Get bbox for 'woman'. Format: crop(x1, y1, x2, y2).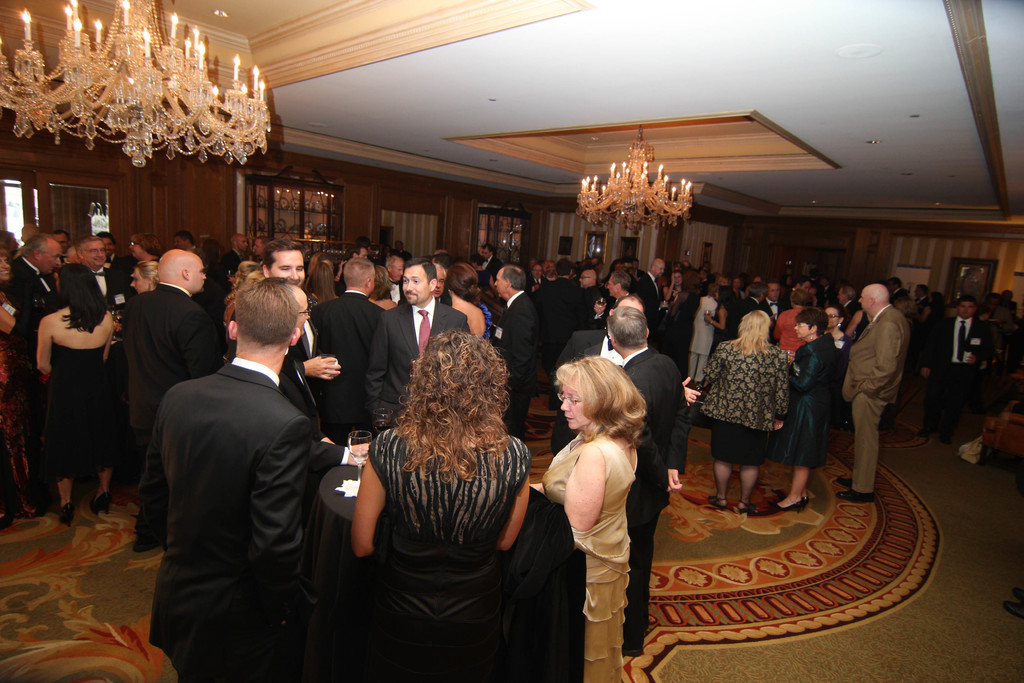
crop(349, 329, 536, 682).
